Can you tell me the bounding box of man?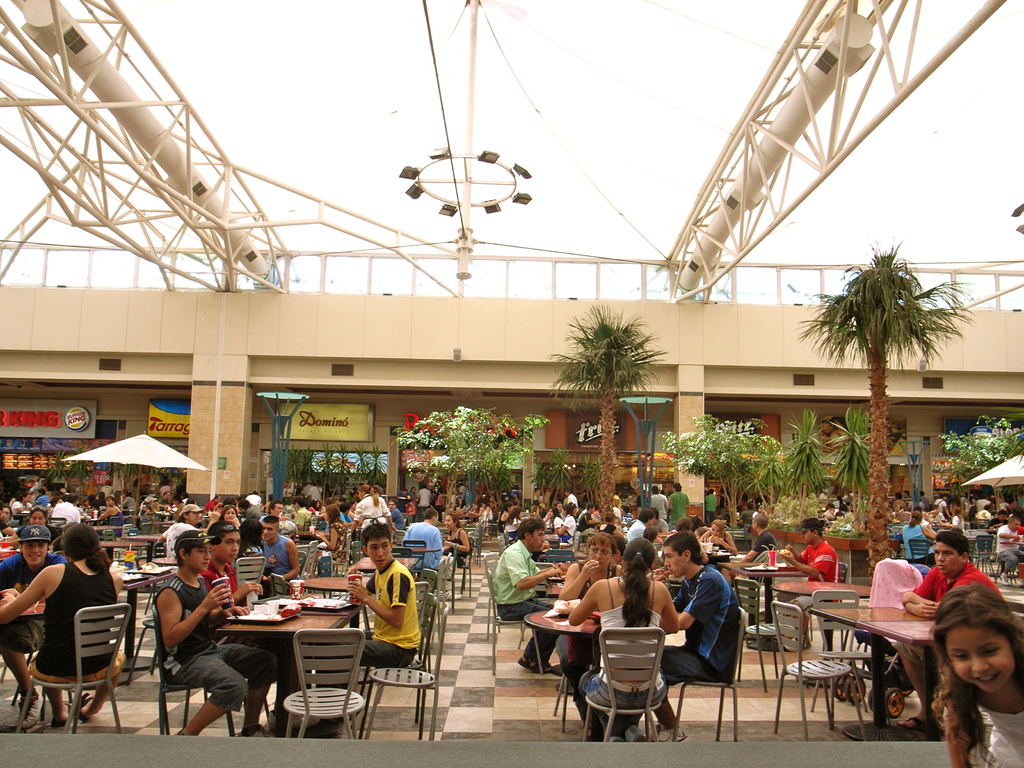
bbox=[136, 497, 157, 529].
